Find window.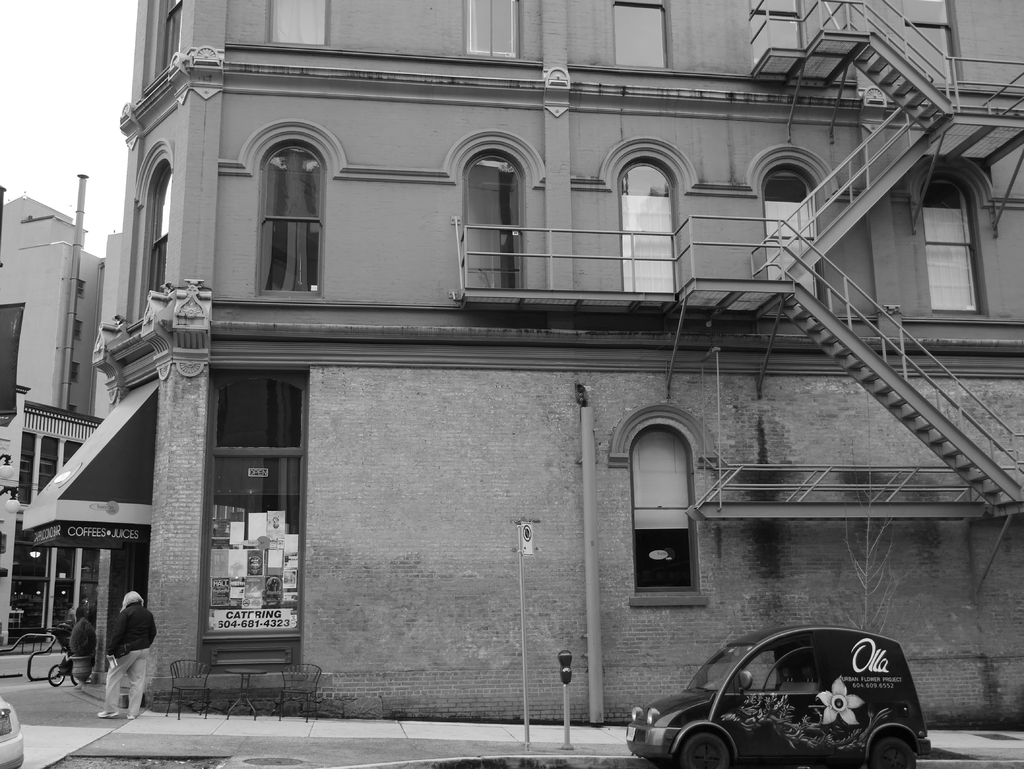
x1=258, y1=146, x2=319, y2=296.
